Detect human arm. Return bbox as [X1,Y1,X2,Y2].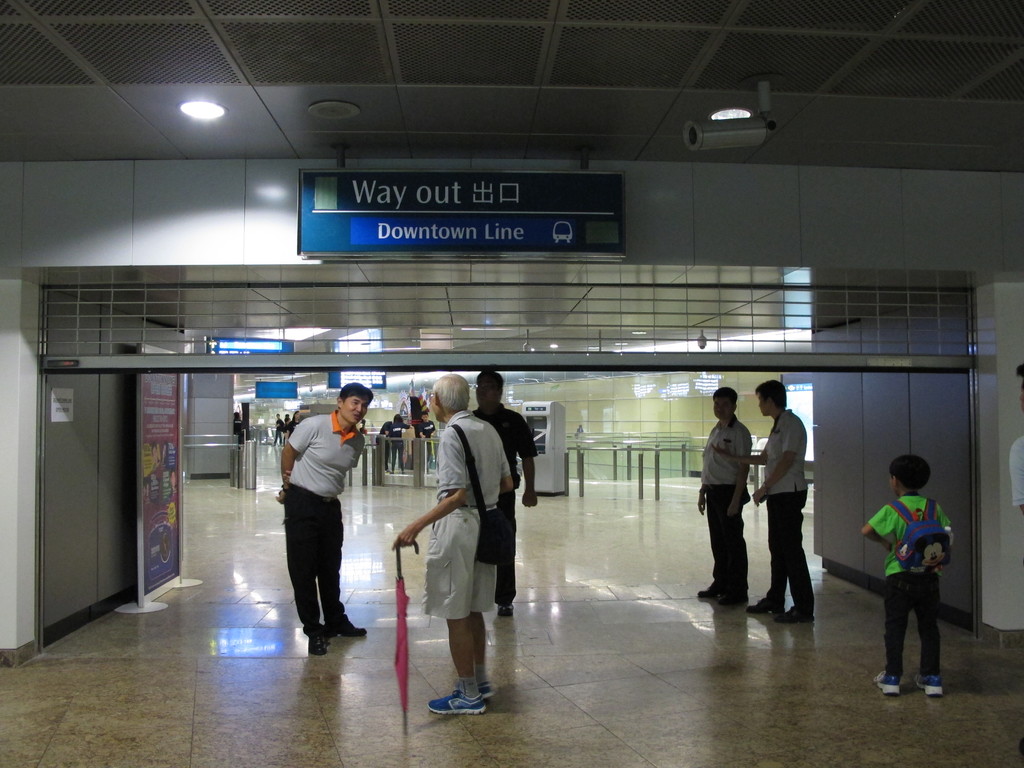
[695,461,712,518].
